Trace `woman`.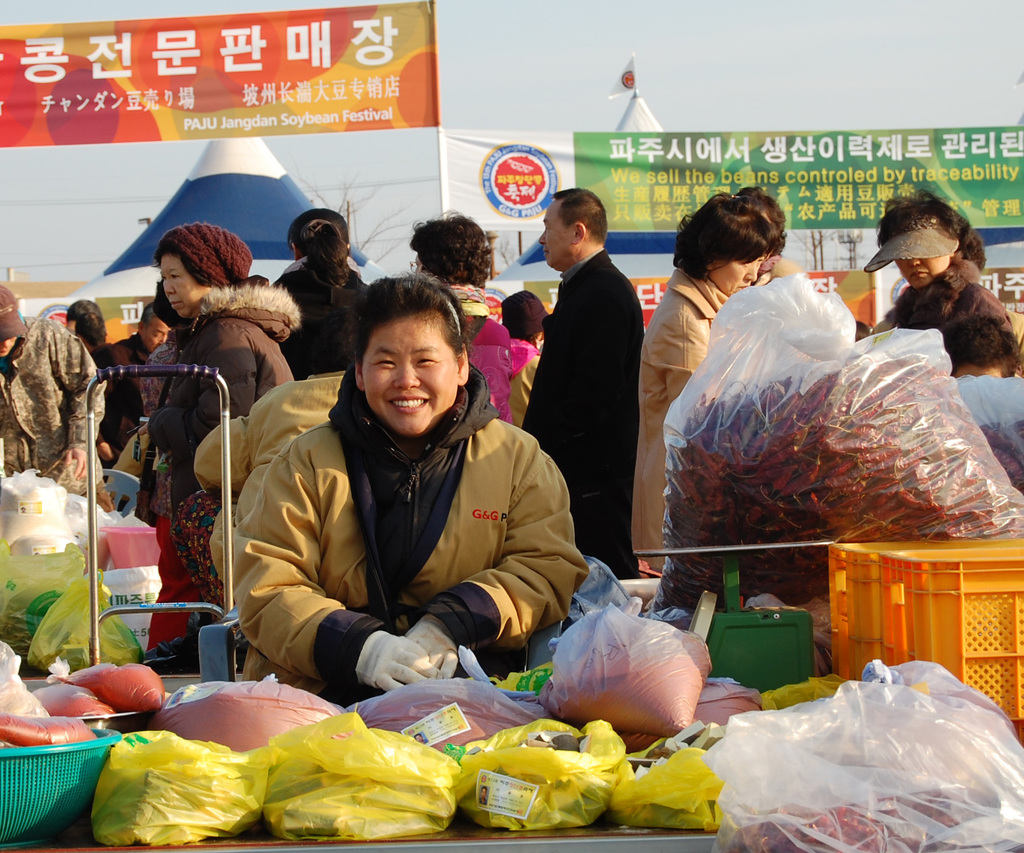
Traced to detection(637, 193, 776, 580).
